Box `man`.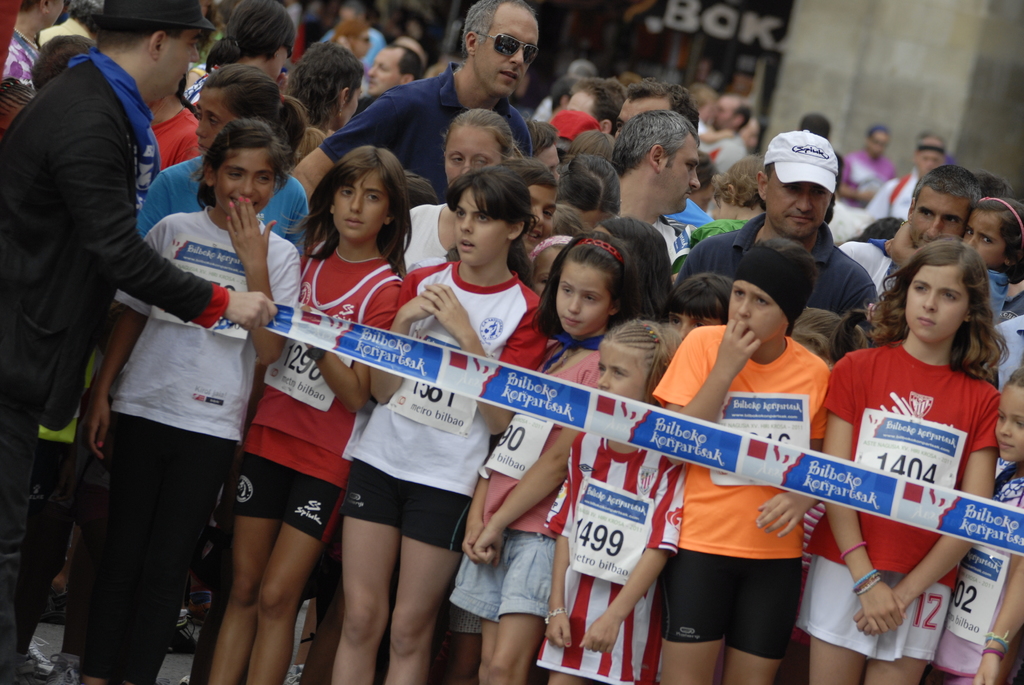
(x1=832, y1=165, x2=983, y2=300).
